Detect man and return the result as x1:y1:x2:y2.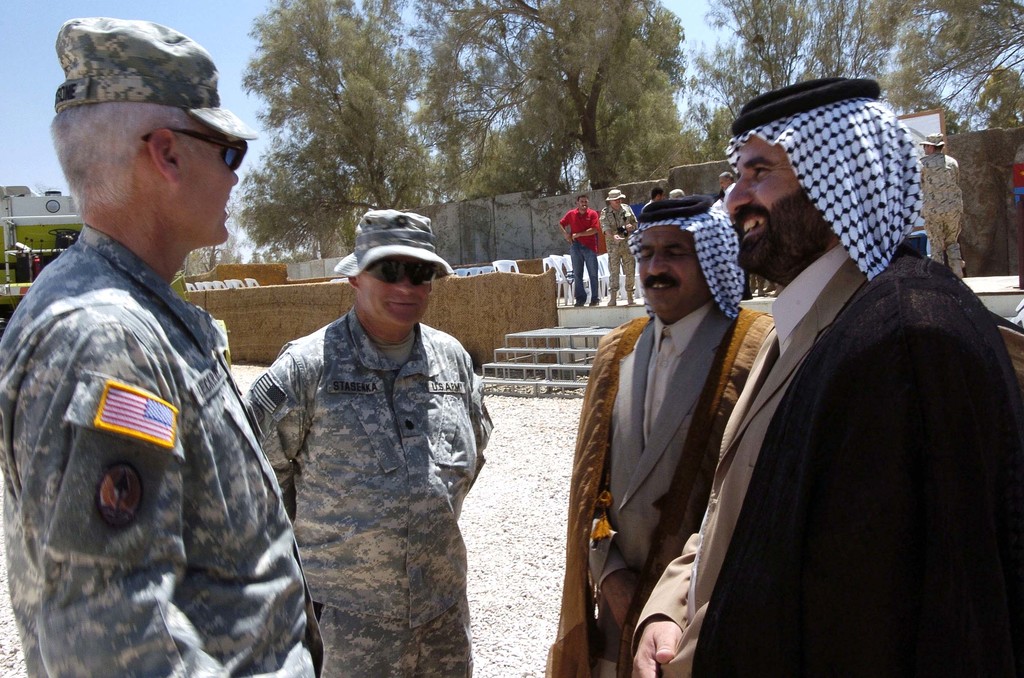
600:184:643:312.
